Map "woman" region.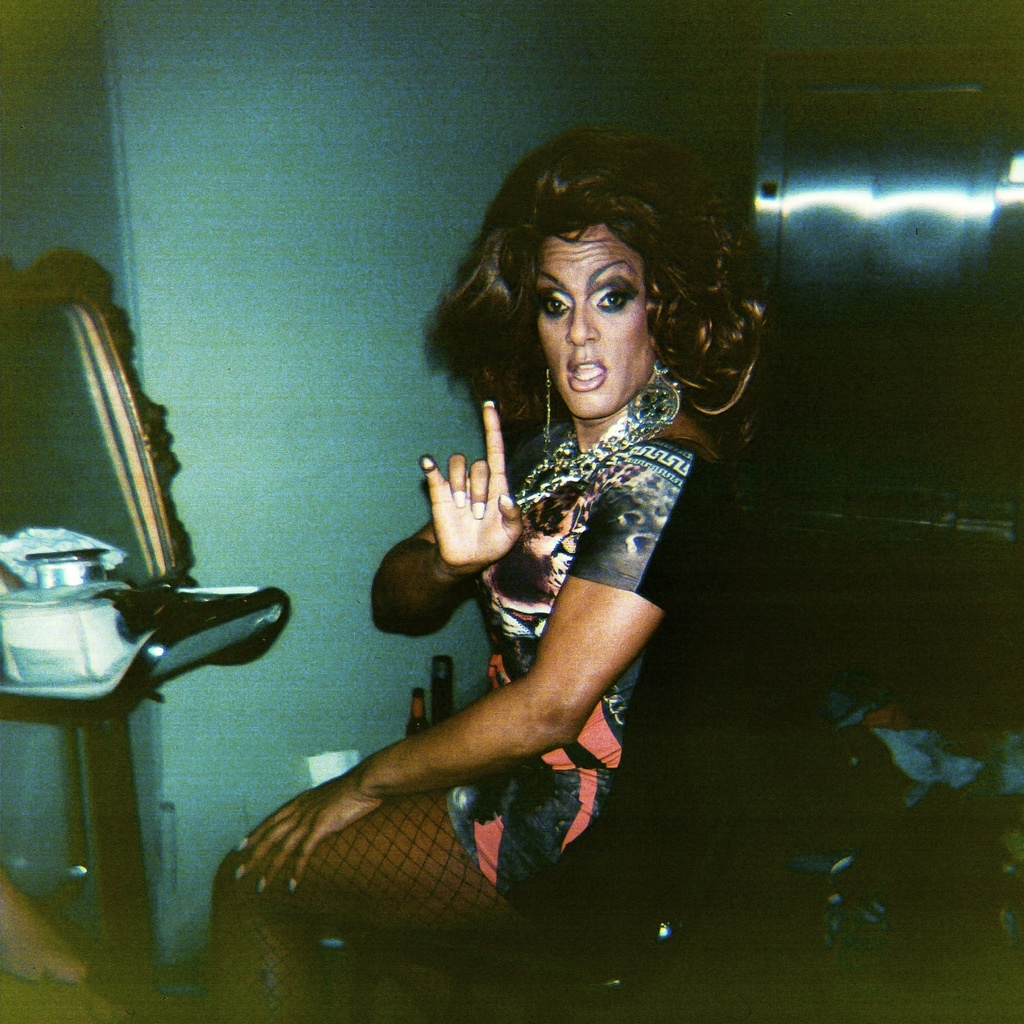
Mapped to left=262, top=229, right=737, bottom=930.
